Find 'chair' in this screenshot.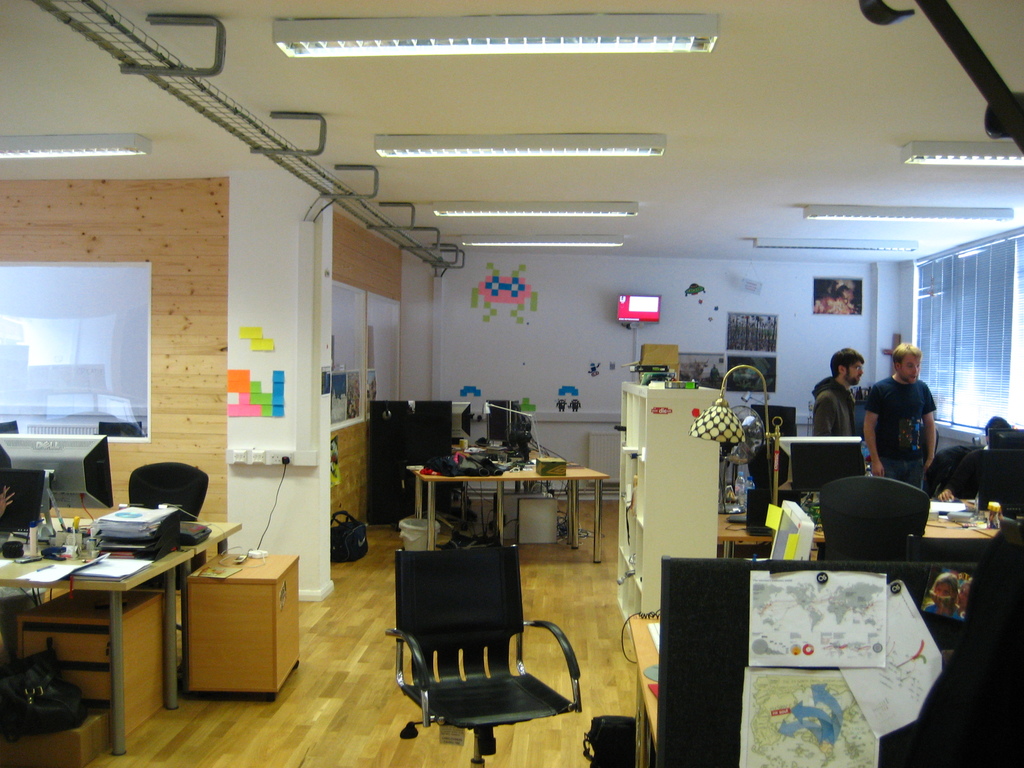
The bounding box for 'chair' is detection(814, 474, 932, 561).
